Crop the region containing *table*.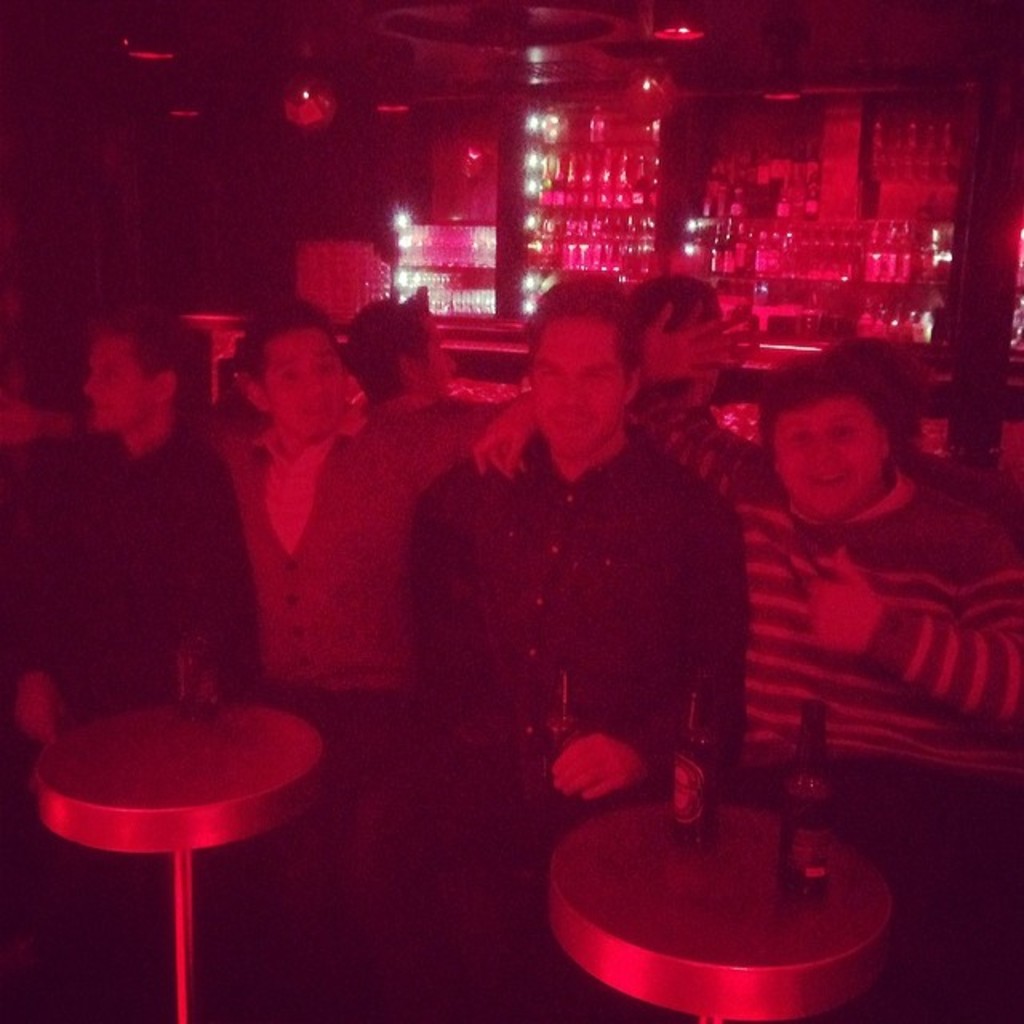
Crop region: 29:699:320:1018.
